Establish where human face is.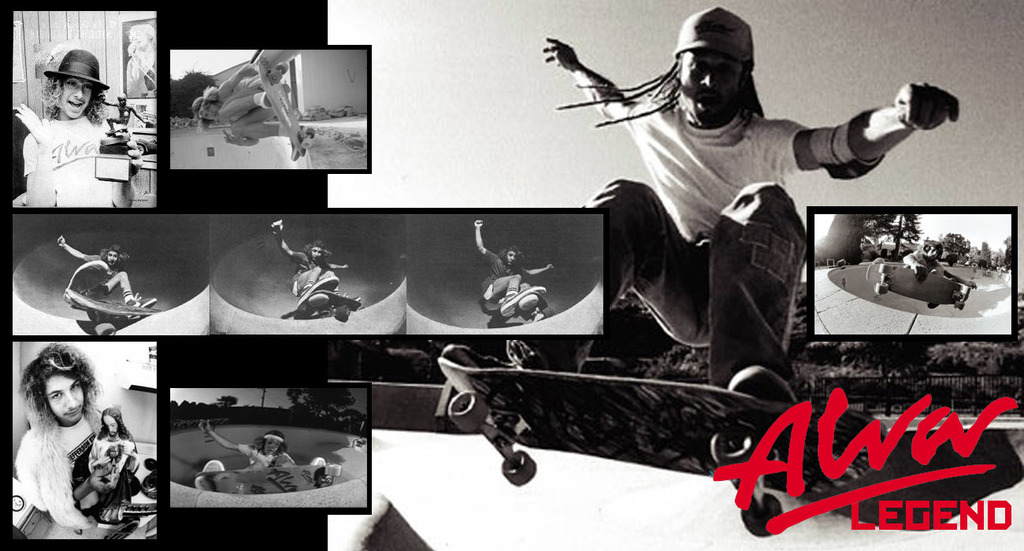
Established at <region>677, 48, 739, 128</region>.
